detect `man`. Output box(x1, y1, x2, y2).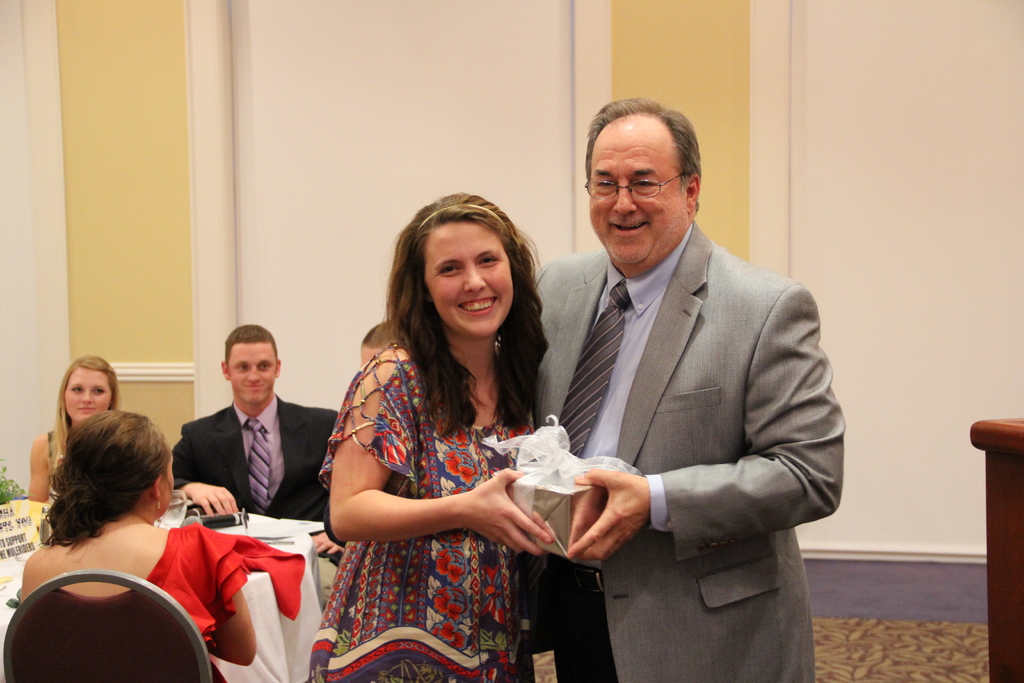
box(516, 88, 836, 667).
